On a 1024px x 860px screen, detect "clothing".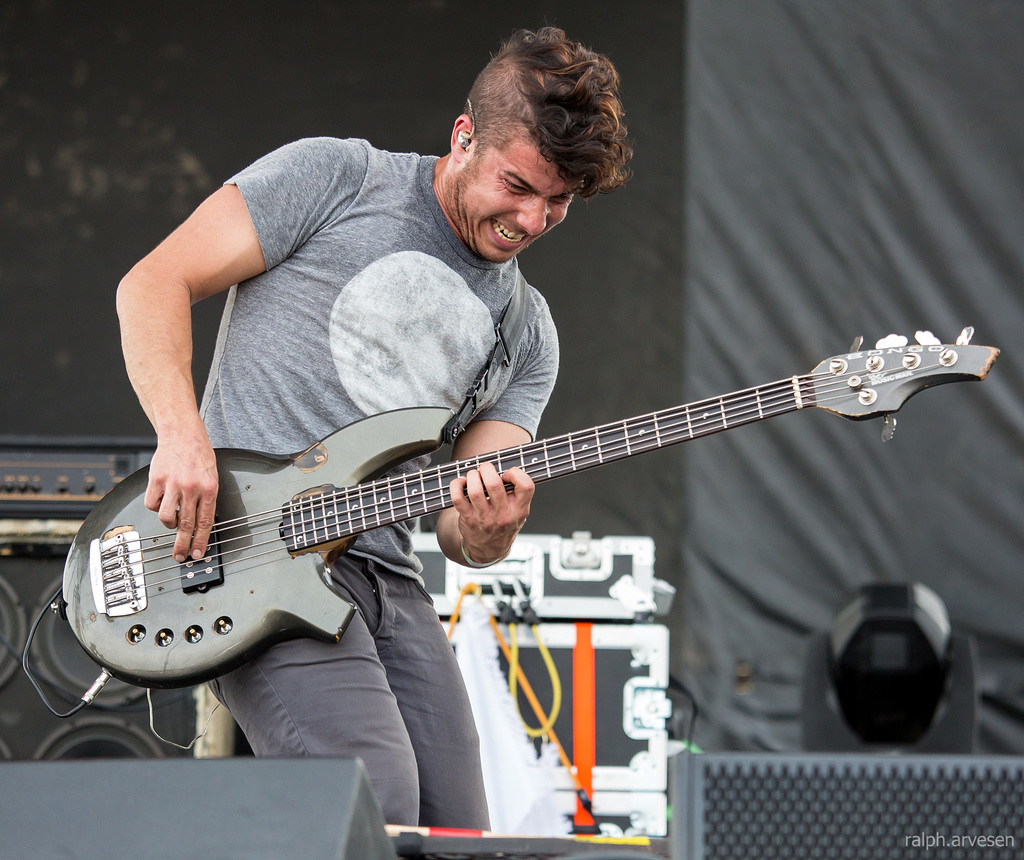
187 136 556 834.
